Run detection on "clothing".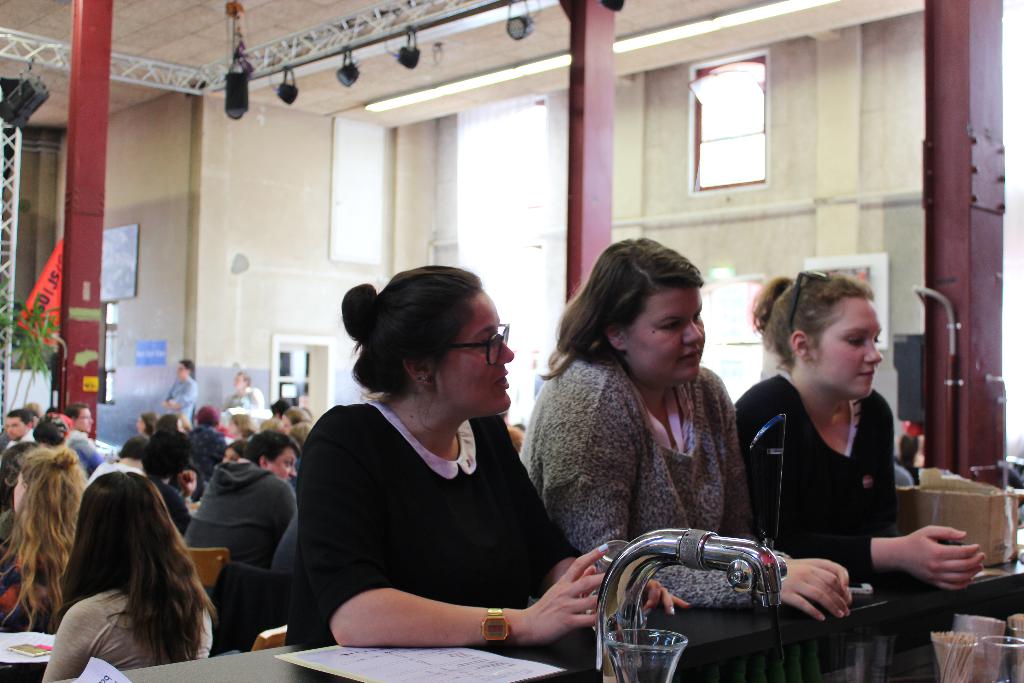
Result: 157 370 195 420.
